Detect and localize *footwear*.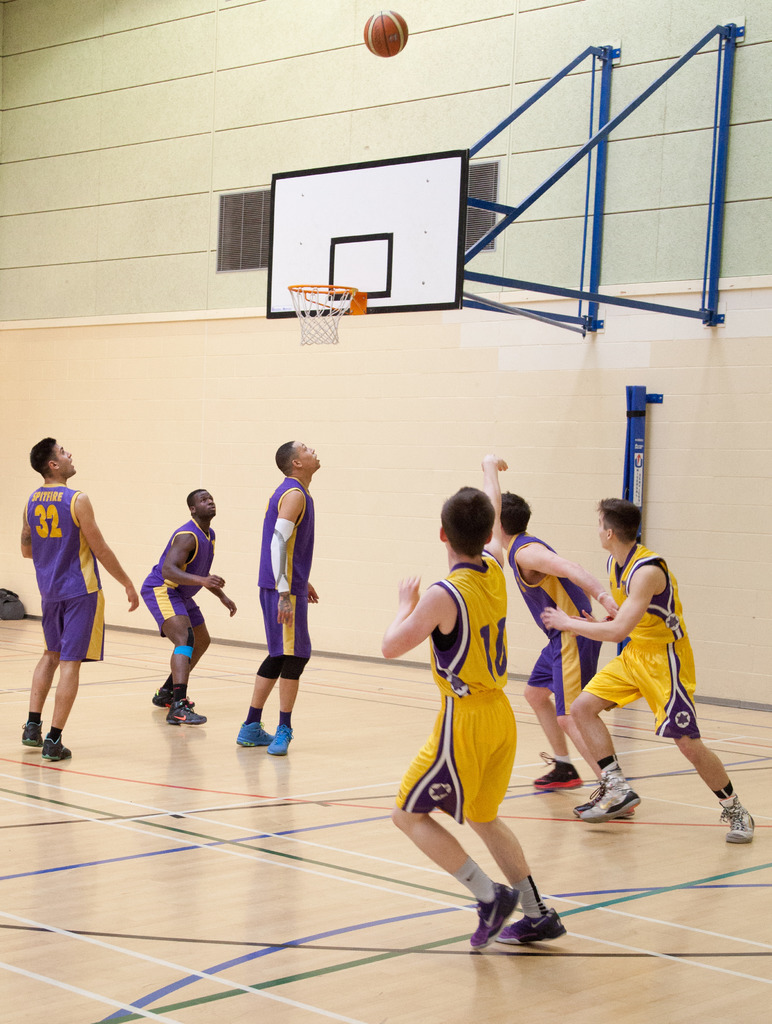
Localized at crop(494, 915, 569, 941).
